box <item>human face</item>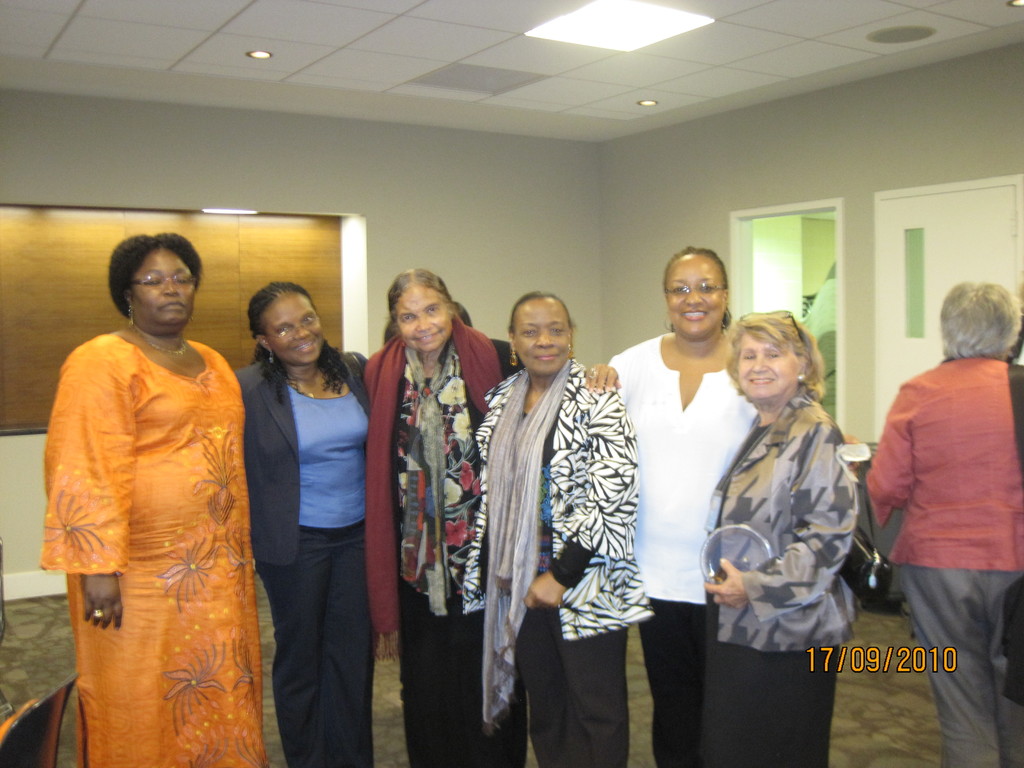
738 328 803 401
